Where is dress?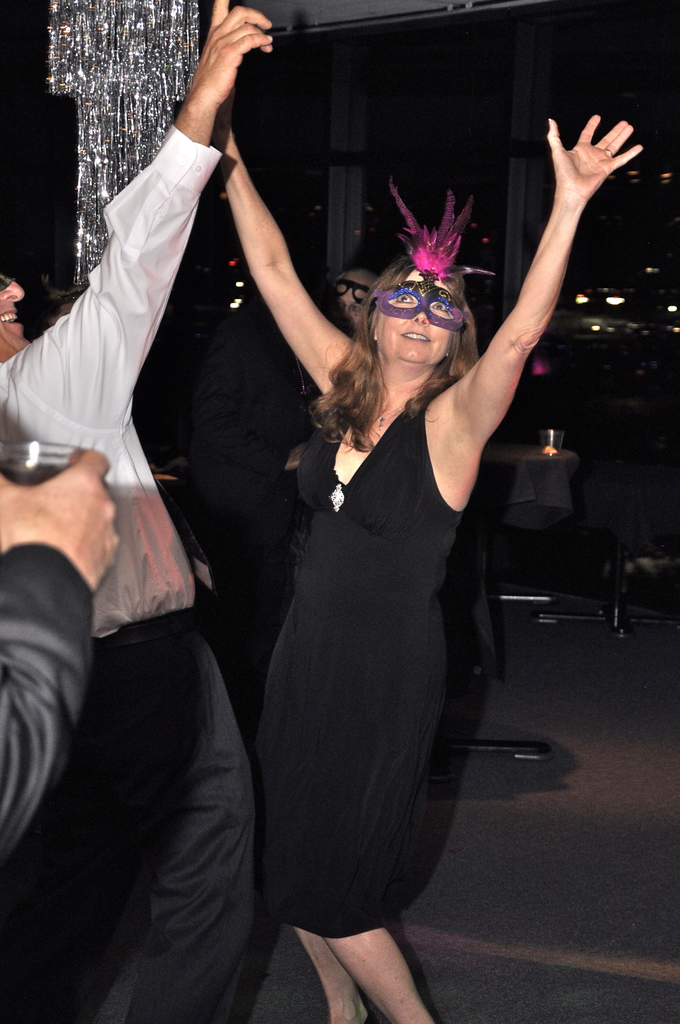
pyautogui.locateOnScreen(234, 371, 476, 957).
